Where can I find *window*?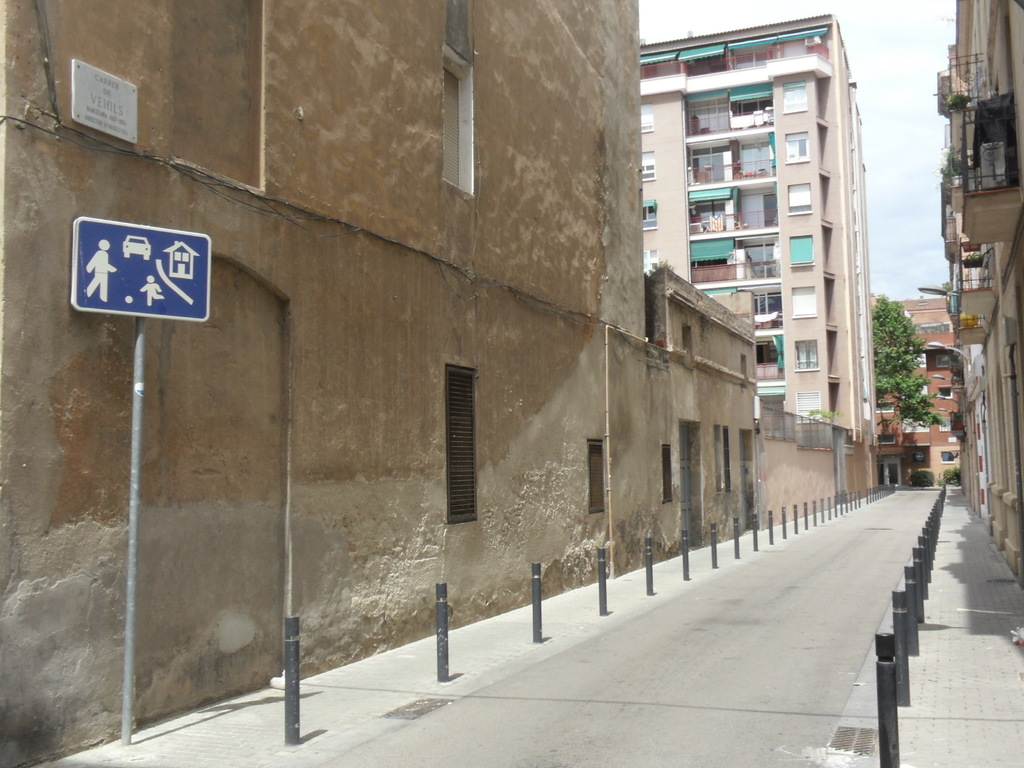
You can find it at crop(751, 340, 783, 394).
